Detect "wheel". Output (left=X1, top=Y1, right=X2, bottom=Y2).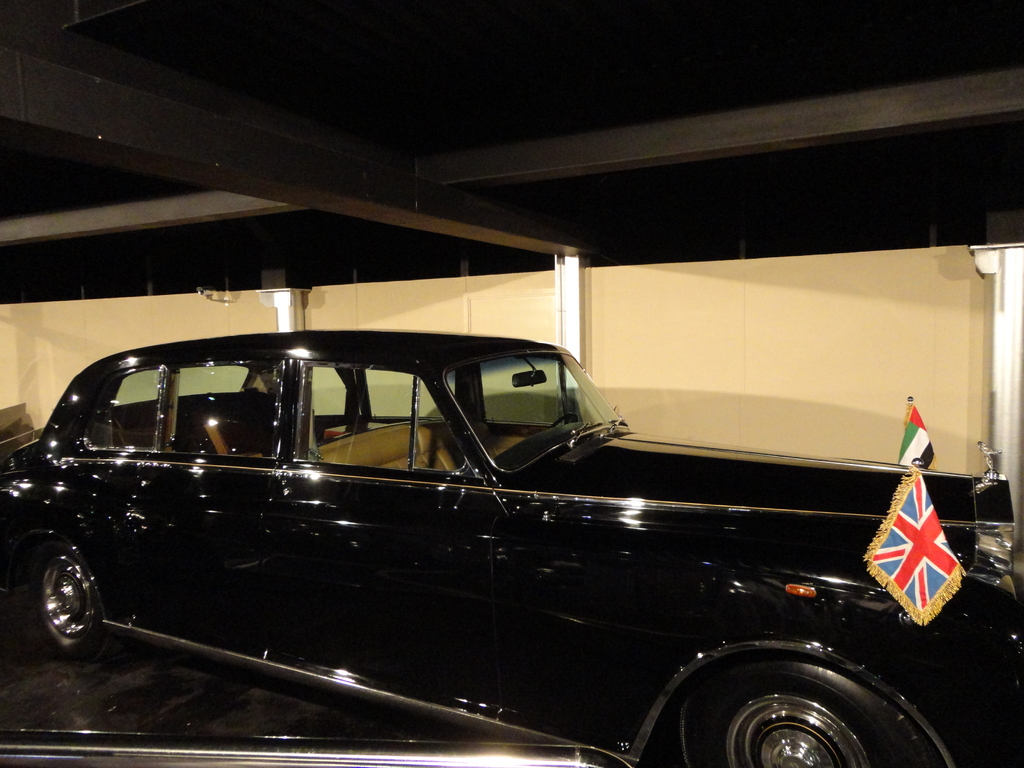
(left=673, top=656, right=944, bottom=767).
